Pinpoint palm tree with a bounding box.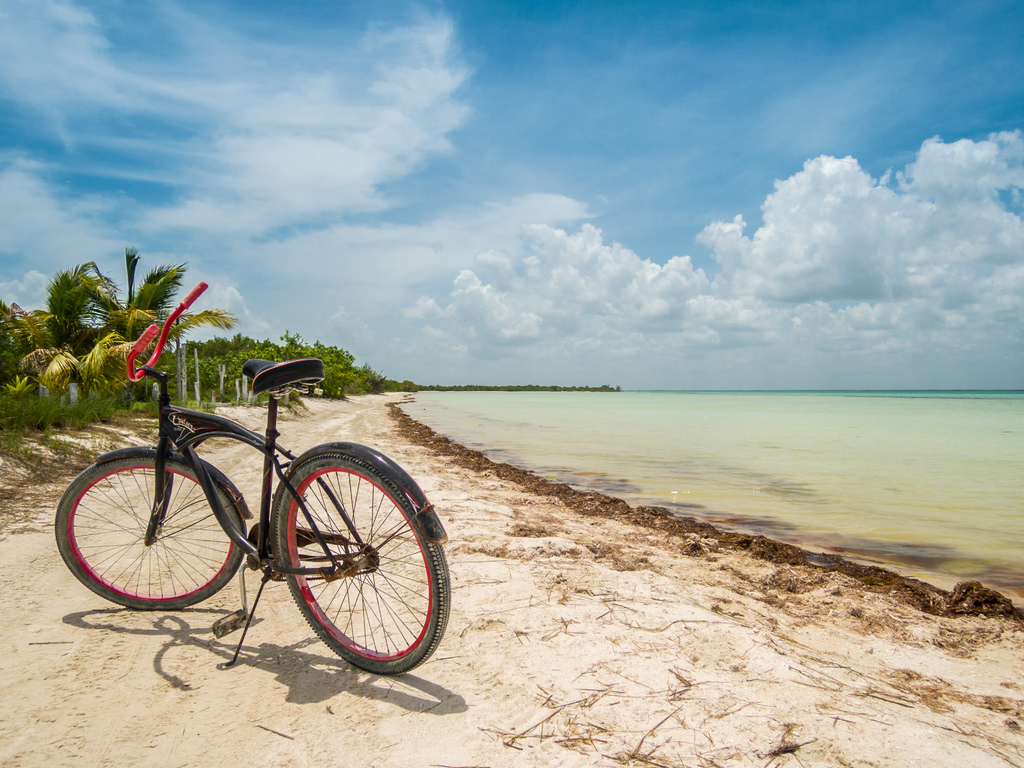
198, 327, 229, 413.
